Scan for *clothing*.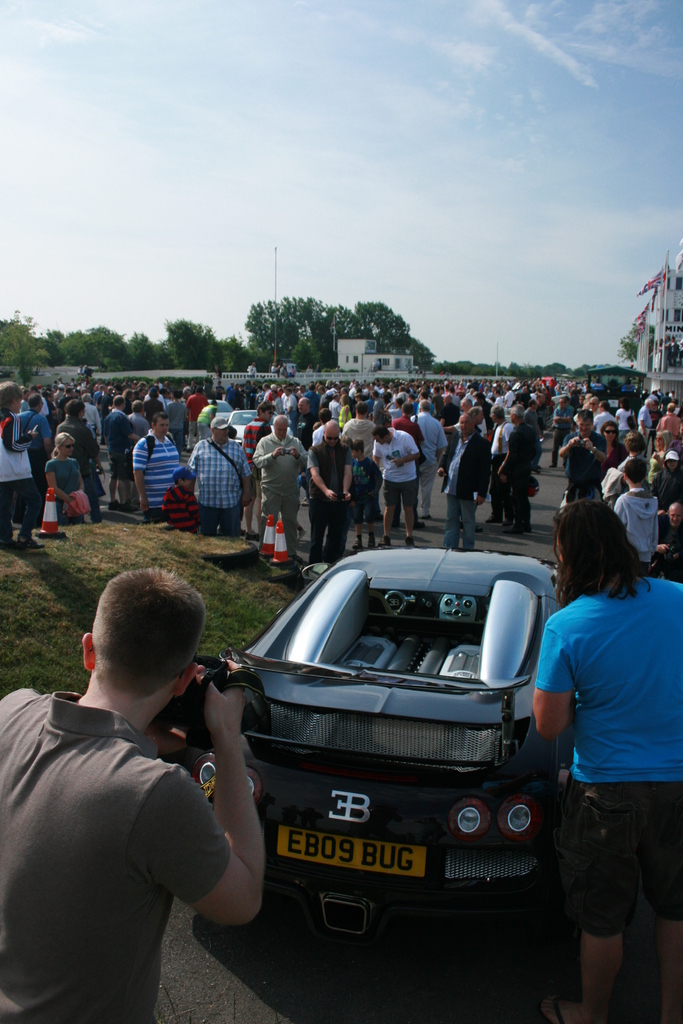
Scan result: 315:391:325:407.
